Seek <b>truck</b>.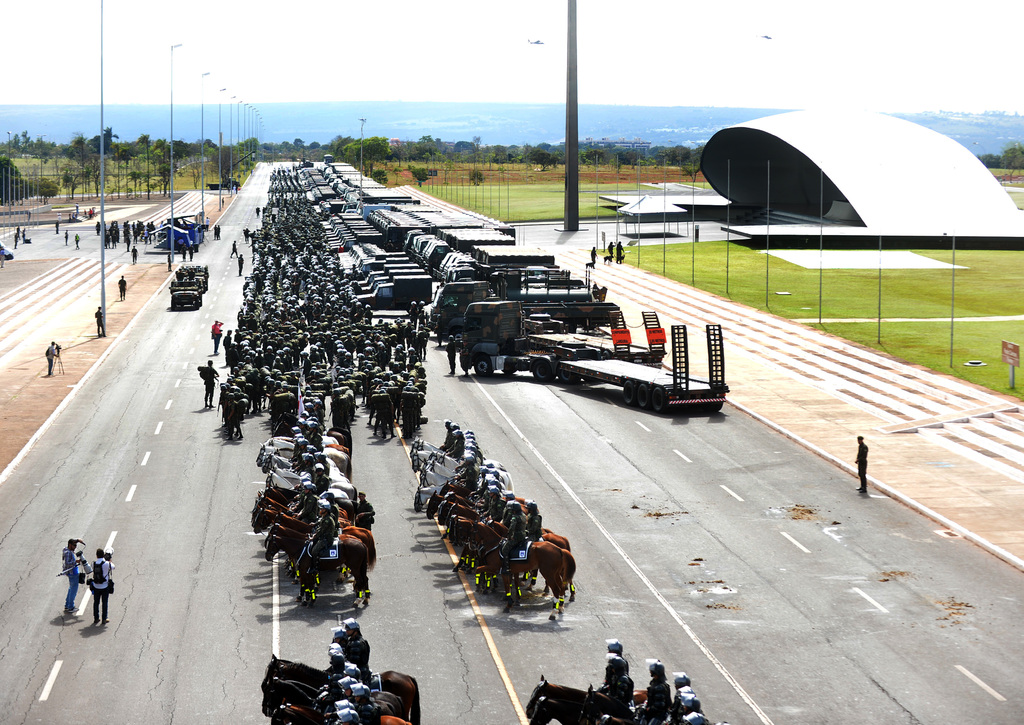
bbox=[453, 294, 734, 418].
